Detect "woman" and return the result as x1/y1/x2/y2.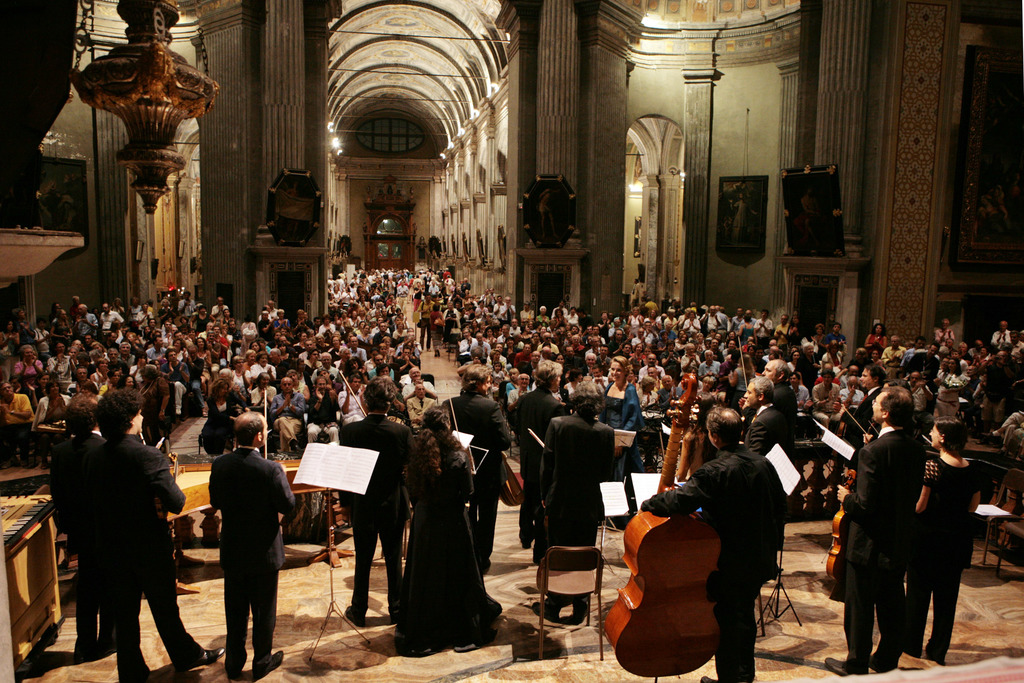
865/321/886/349.
